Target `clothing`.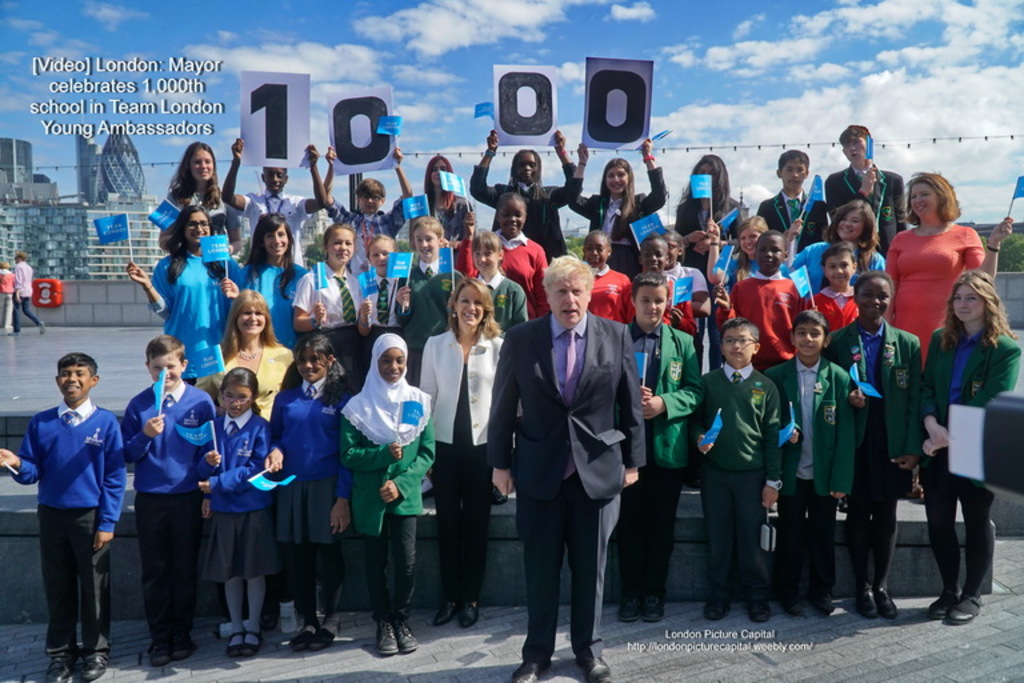
Target region: [x1=455, y1=271, x2=523, y2=315].
